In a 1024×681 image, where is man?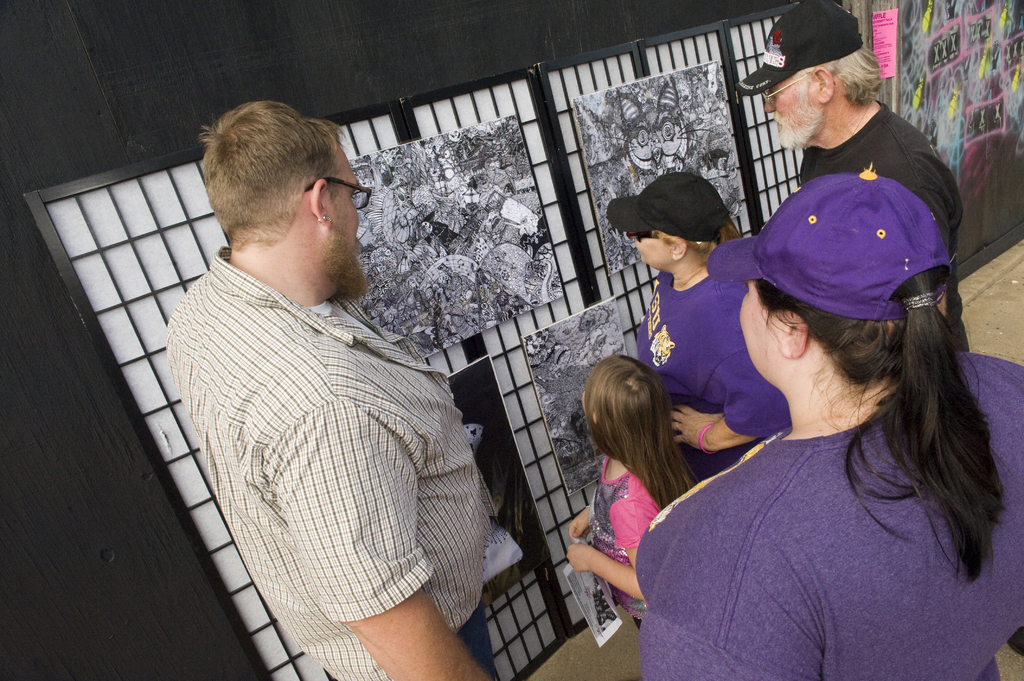
147, 86, 522, 657.
